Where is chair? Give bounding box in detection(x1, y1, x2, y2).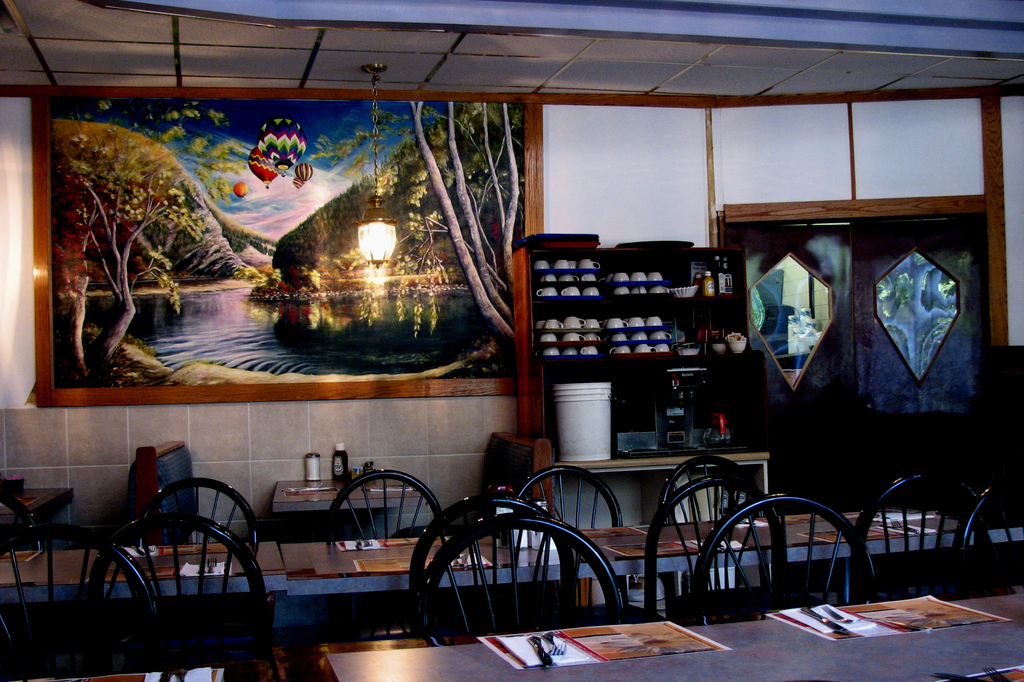
detection(644, 475, 785, 622).
